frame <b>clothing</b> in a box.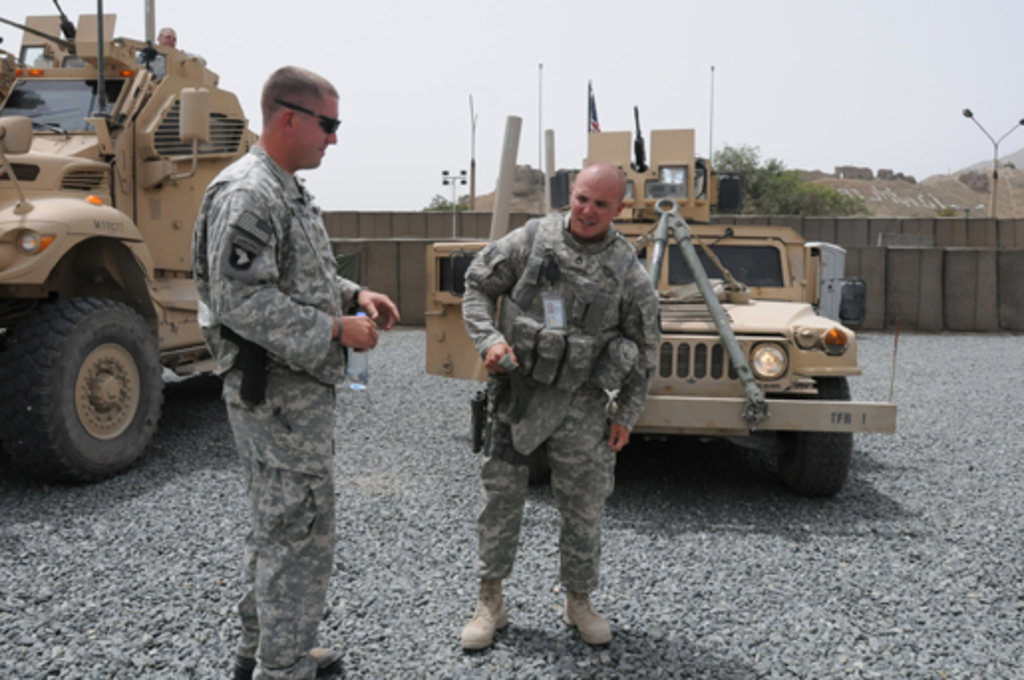
465,155,678,626.
